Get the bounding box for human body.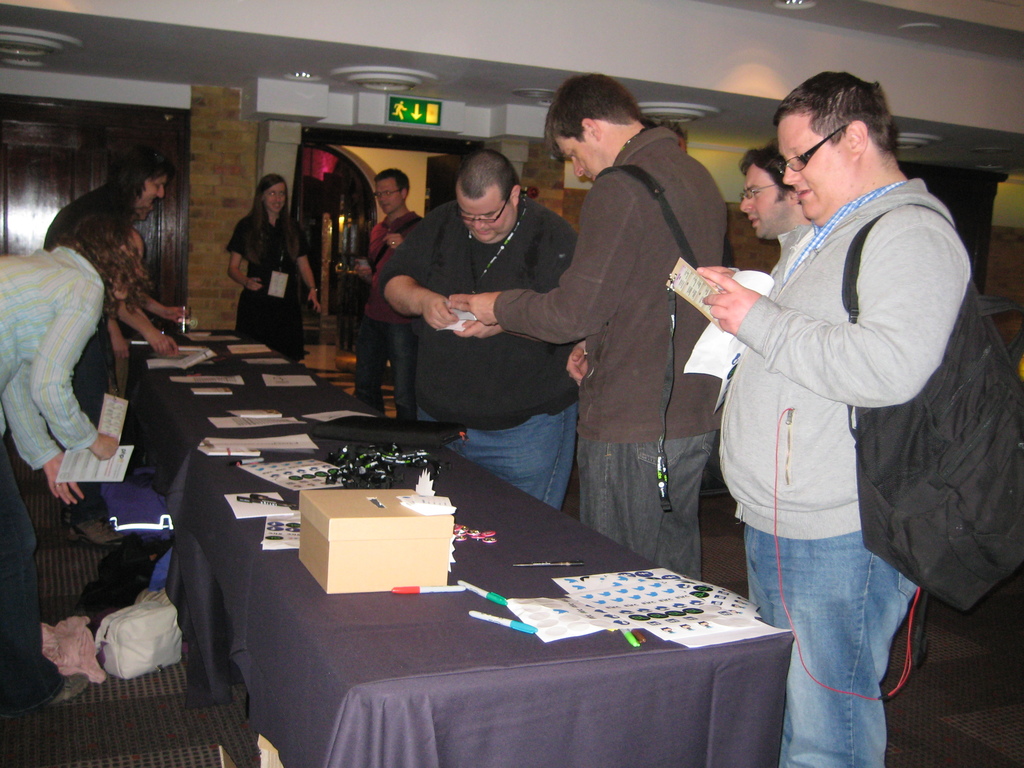
[x1=0, y1=216, x2=148, y2=701].
